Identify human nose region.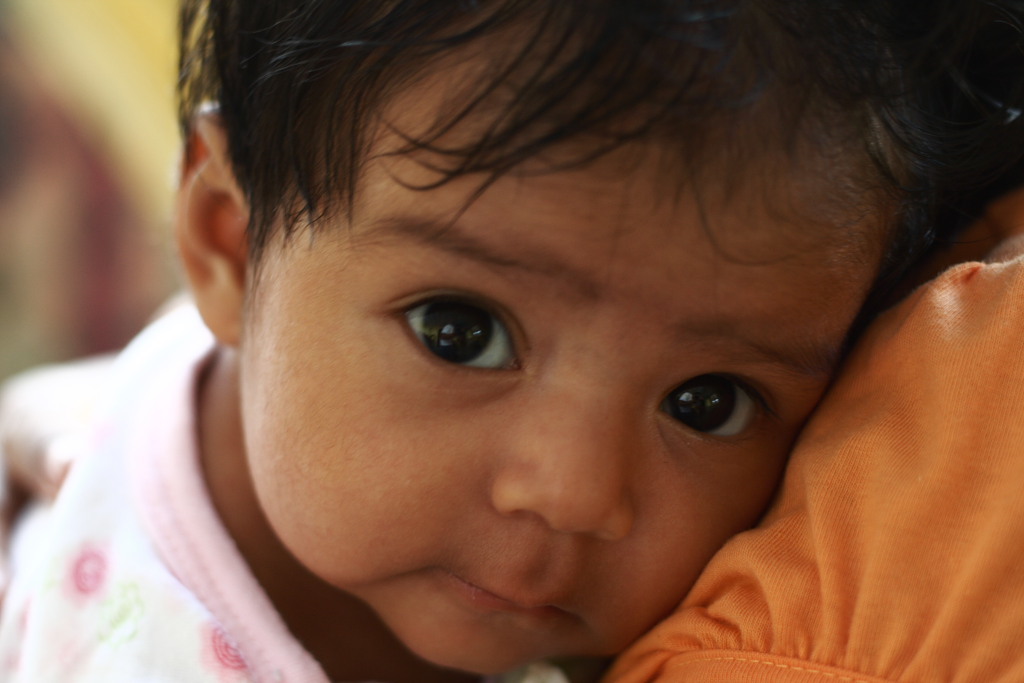
Region: <box>489,388,626,545</box>.
